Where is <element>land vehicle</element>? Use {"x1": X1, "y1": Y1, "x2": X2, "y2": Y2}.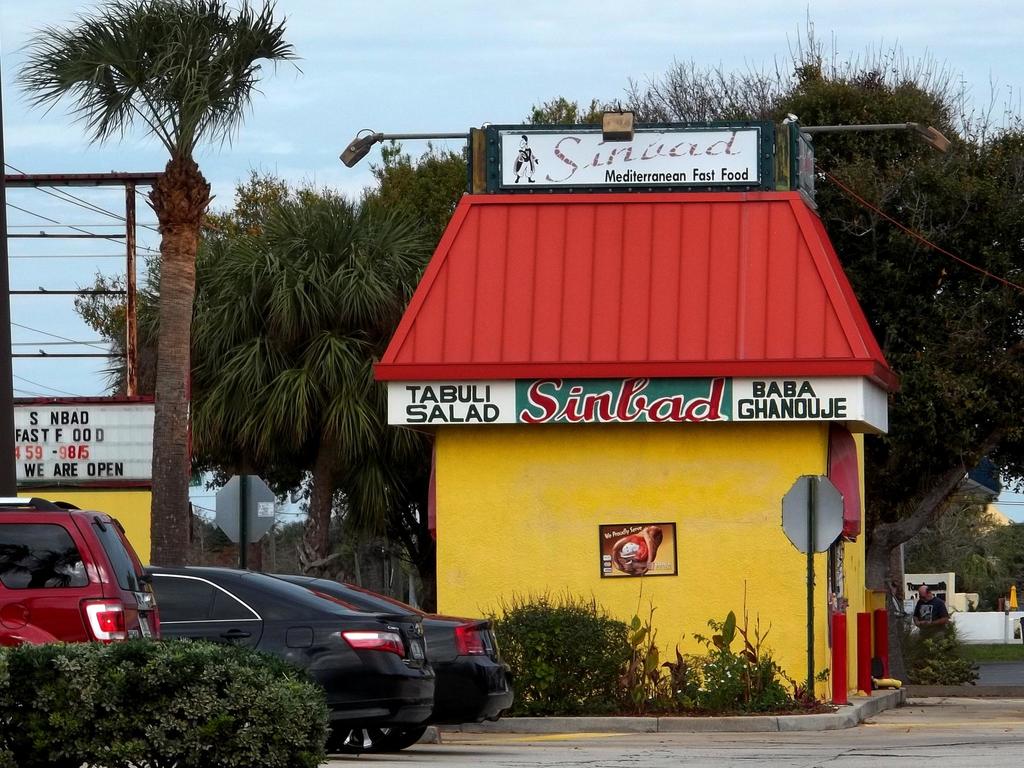
{"x1": 145, "y1": 563, "x2": 435, "y2": 762}.
